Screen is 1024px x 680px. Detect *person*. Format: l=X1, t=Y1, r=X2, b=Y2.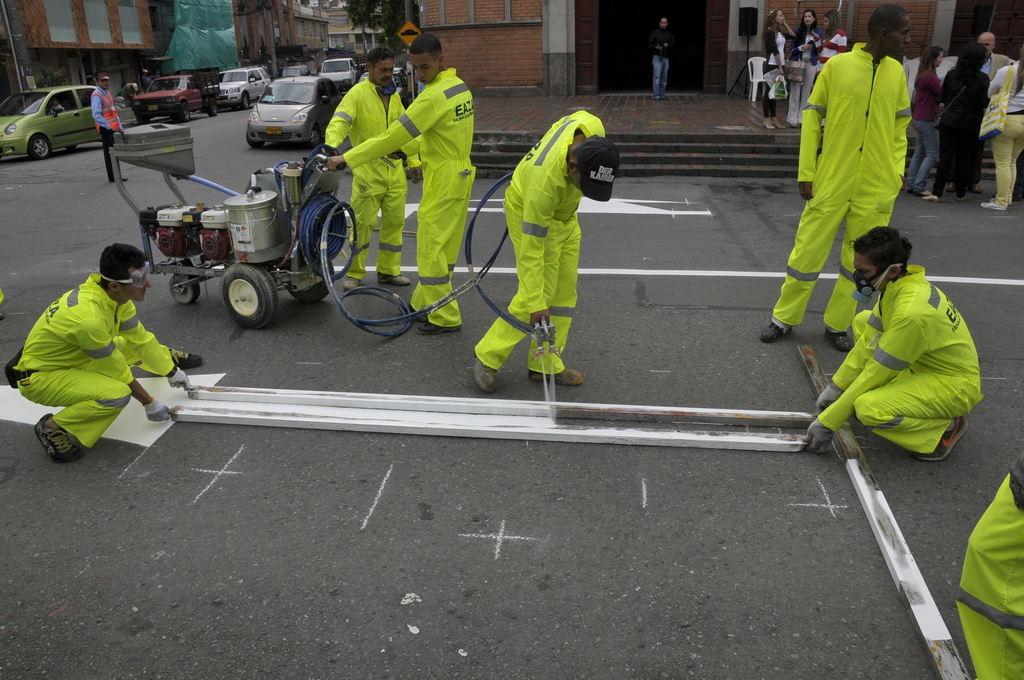
l=307, t=53, r=409, b=305.
